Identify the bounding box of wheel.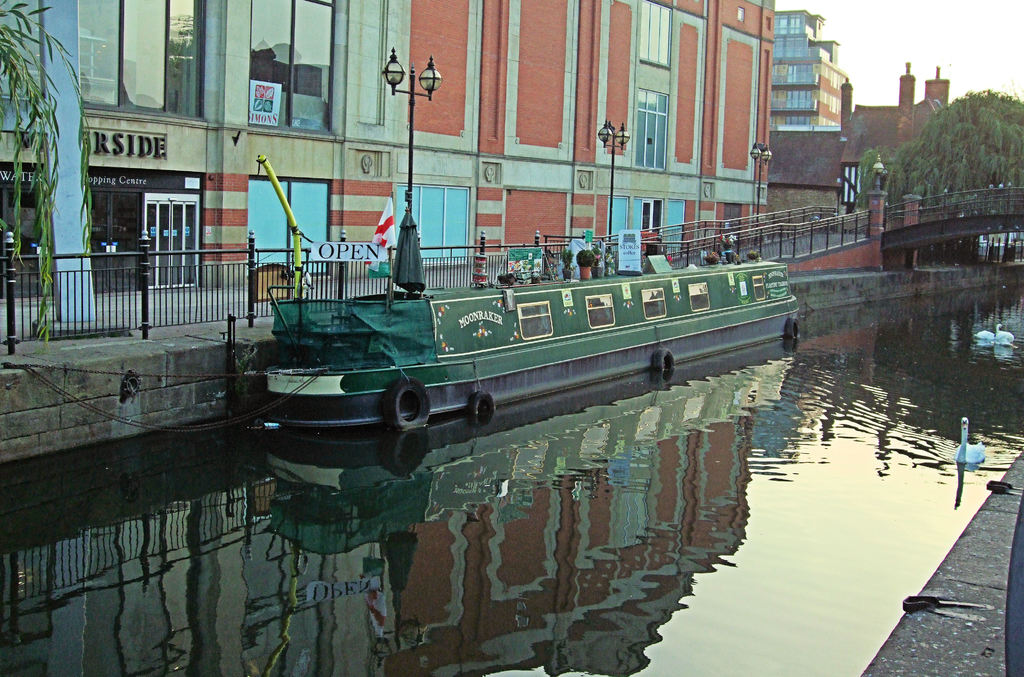
crop(785, 318, 800, 340).
